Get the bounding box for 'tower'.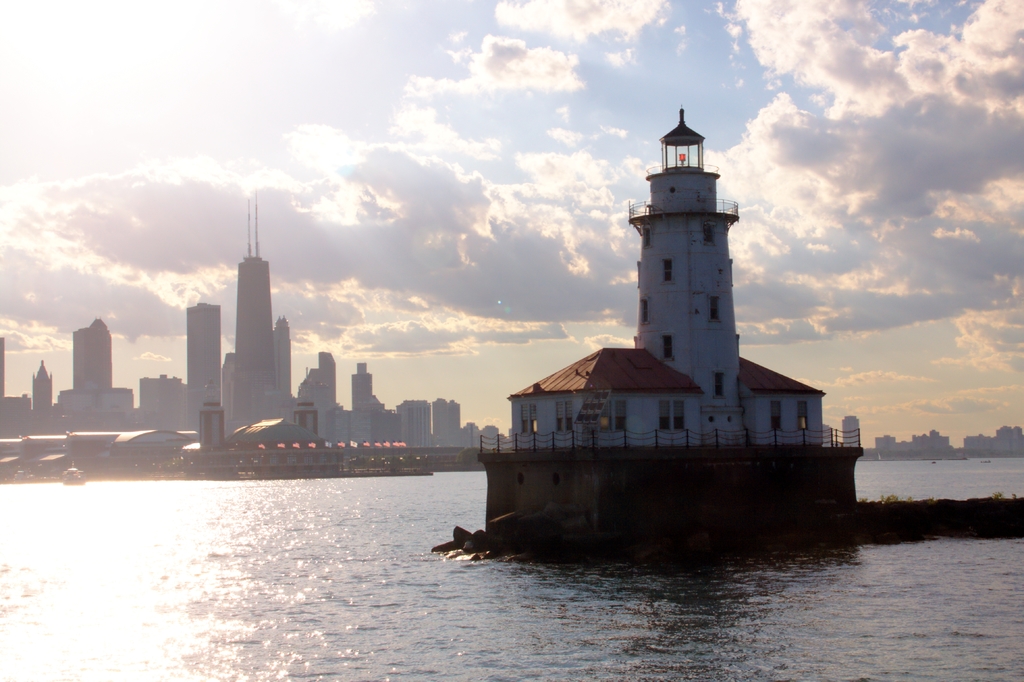
70, 315, 113, 426.
